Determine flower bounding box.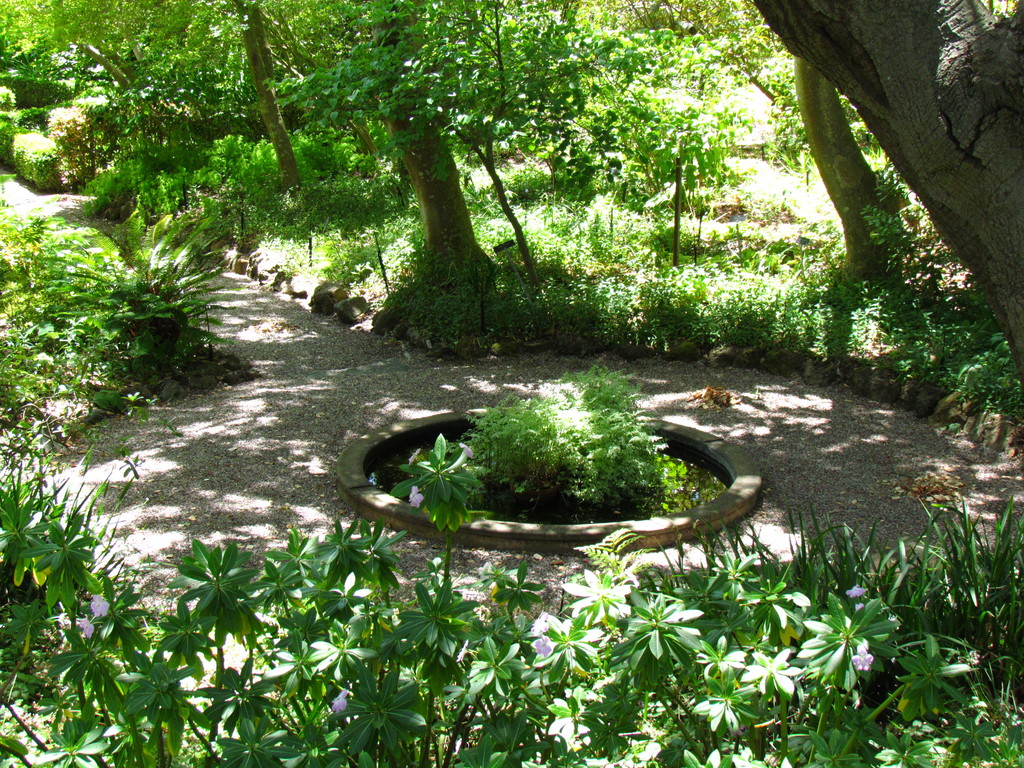
Determined: bbox=(406, 448, 419, 461).
